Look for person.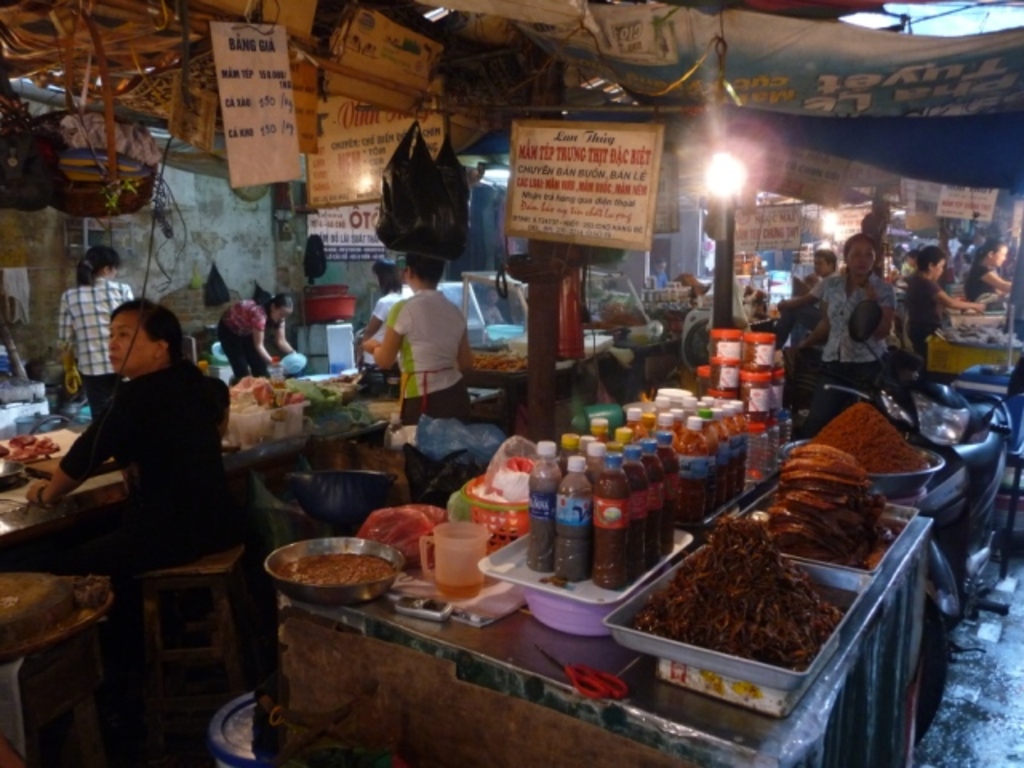
Found: rect(0, 299, 242, 587).
